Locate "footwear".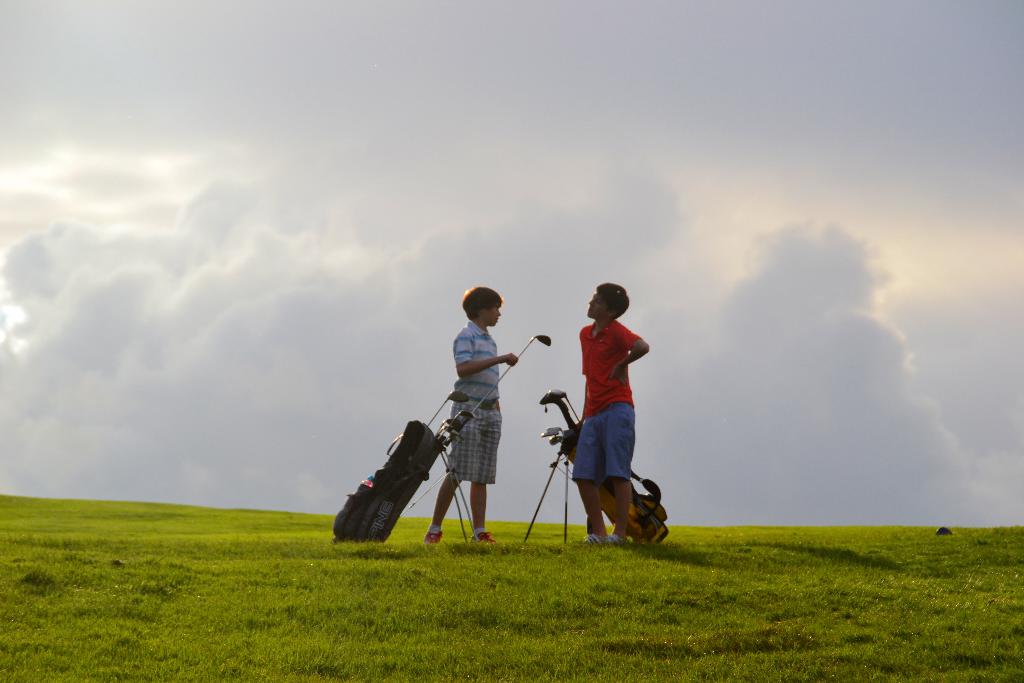
Bounding box: <region>606, 530, 630, 548</region>.
